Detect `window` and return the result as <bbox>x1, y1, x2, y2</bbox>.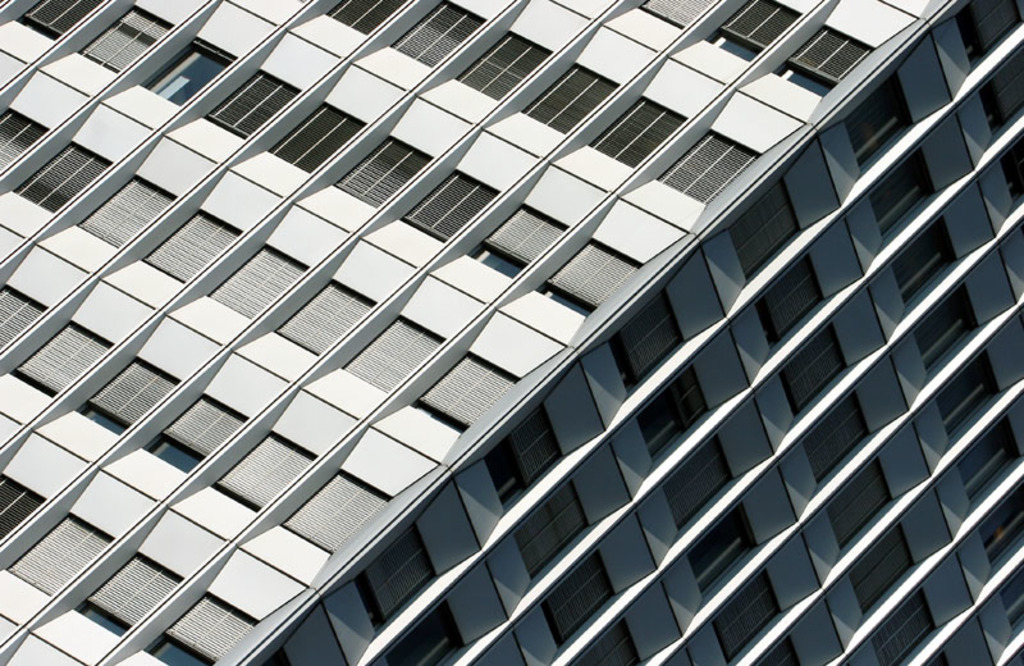
<bbox>483, 201, 581, 274</bbox>.
